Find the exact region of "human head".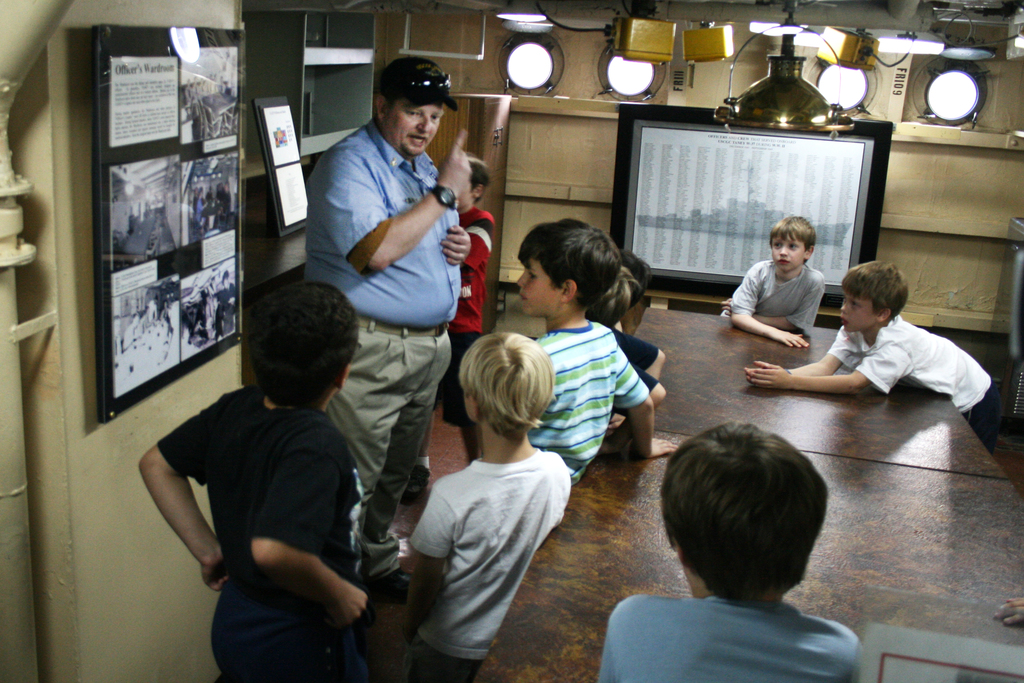
Exact region: [left=467, top=155, right=492, bottom=206].
